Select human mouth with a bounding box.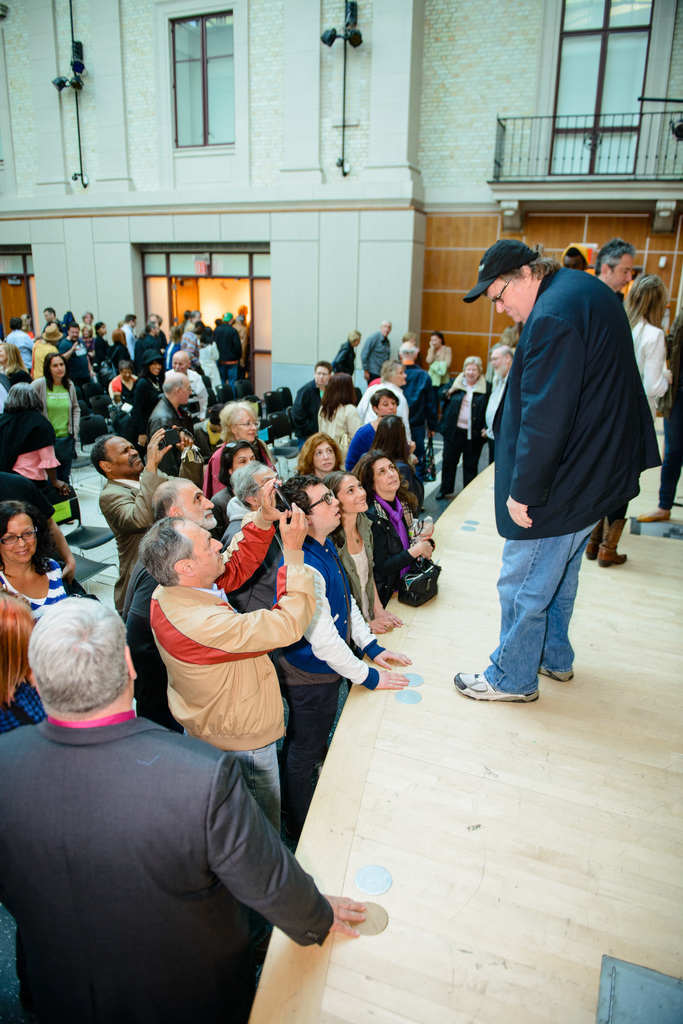
select_region(12, 549, 29, 553).
